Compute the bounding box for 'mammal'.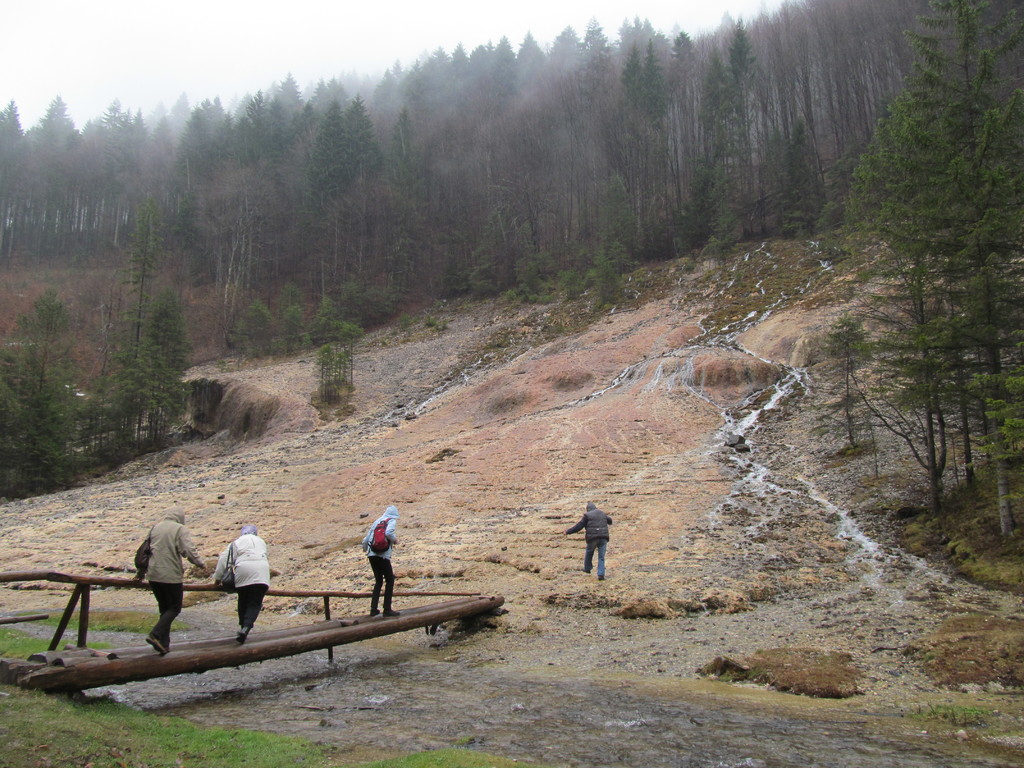
211 527 271 639.
